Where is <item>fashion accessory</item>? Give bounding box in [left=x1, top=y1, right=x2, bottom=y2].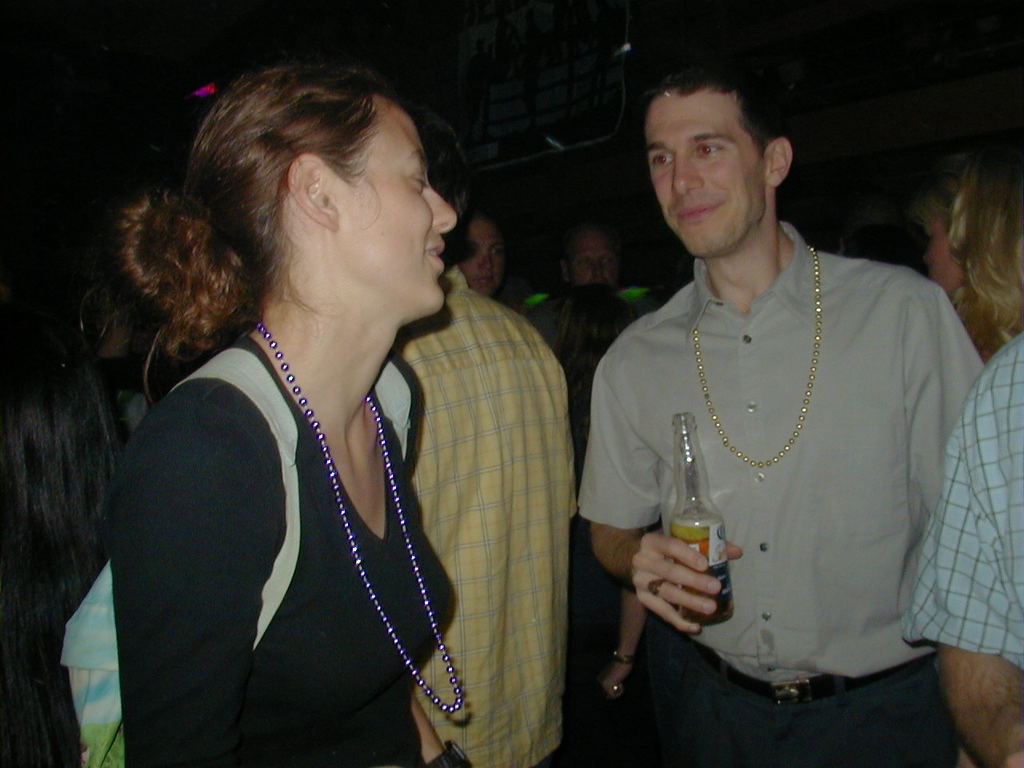
[left=614, top=642, right=634, bottom=660].
